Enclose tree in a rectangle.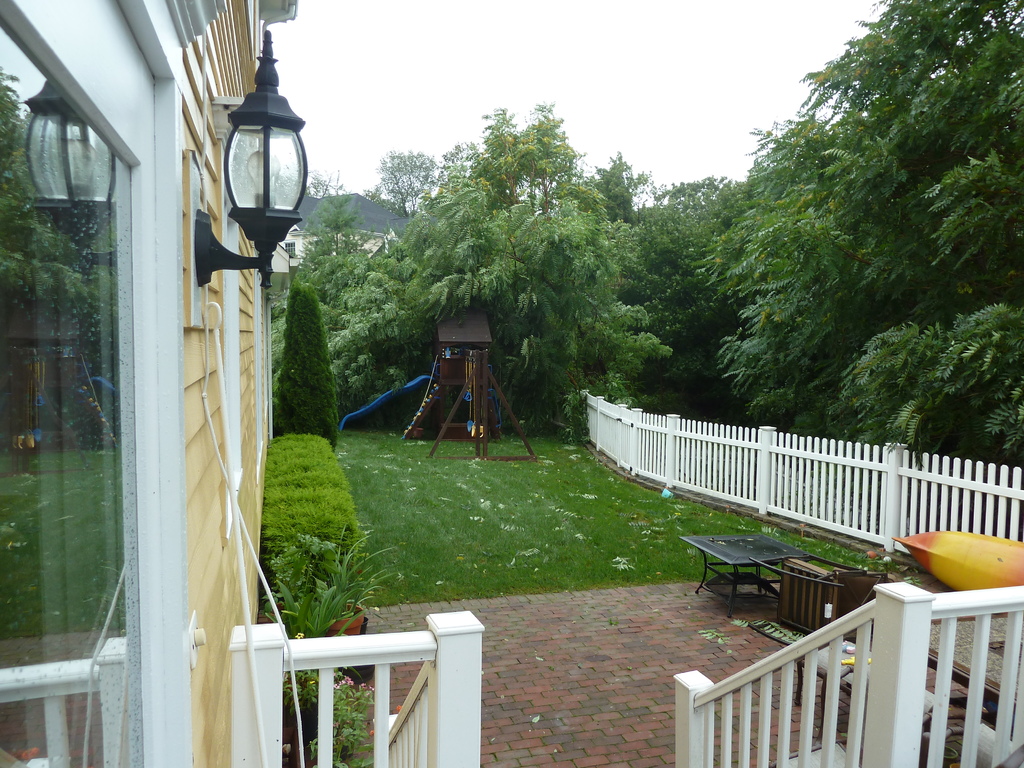
[x1=337, y1=174, x2=671, y2=437].
